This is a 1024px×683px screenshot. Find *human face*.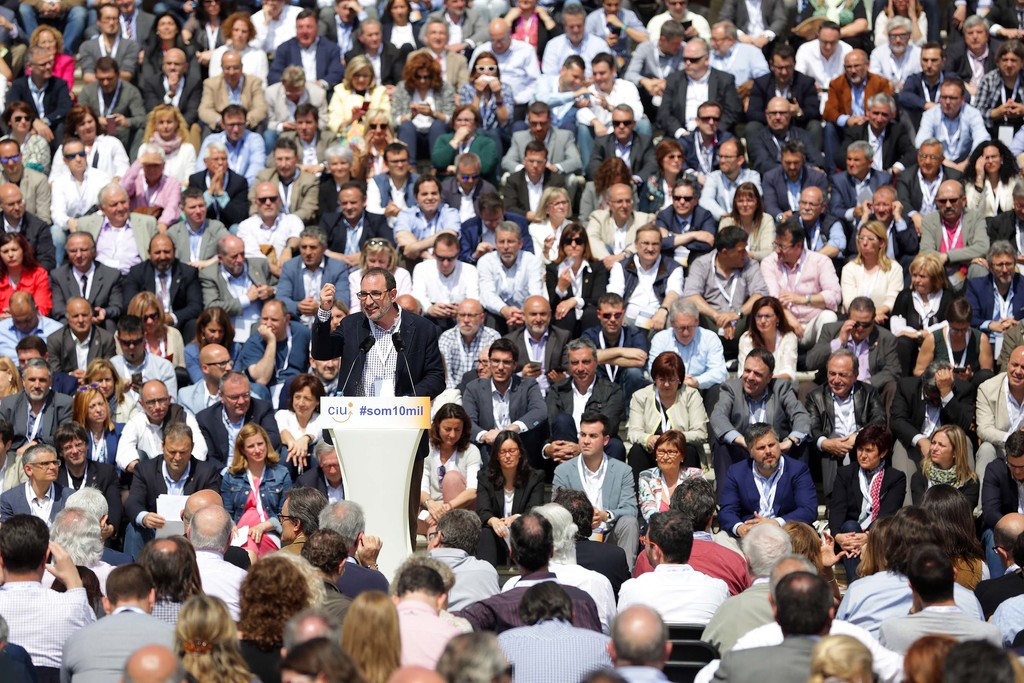
Bounding box: <box>819,29,840,57</box>.
